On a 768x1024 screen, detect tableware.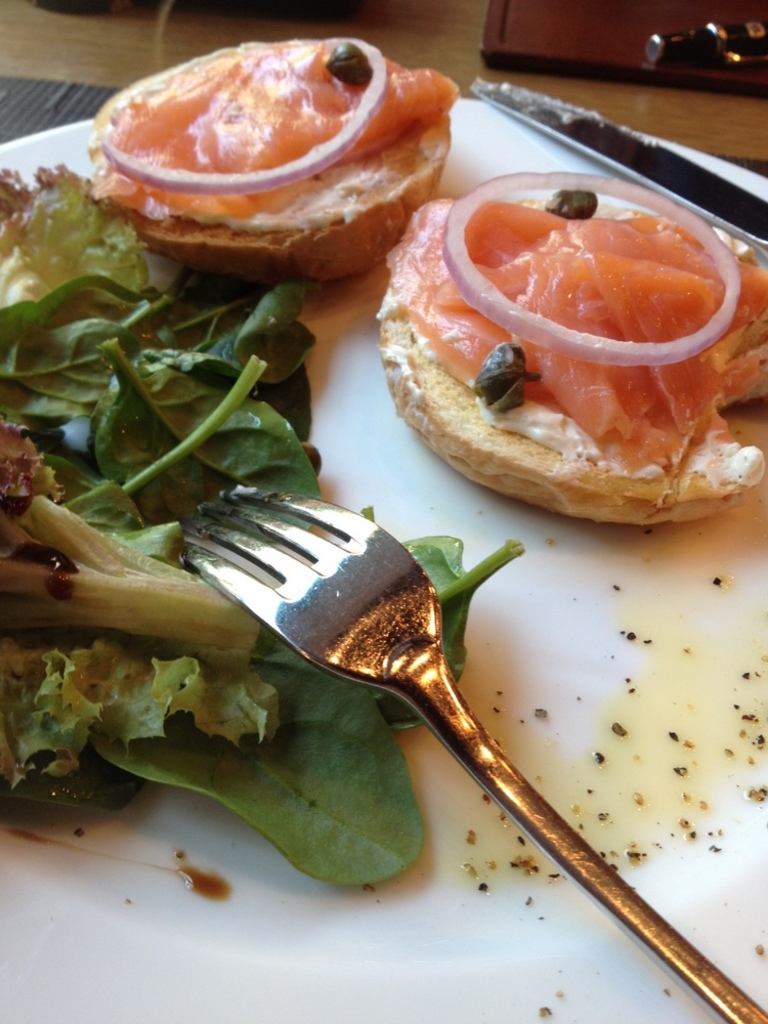
[472,82,767,245].
